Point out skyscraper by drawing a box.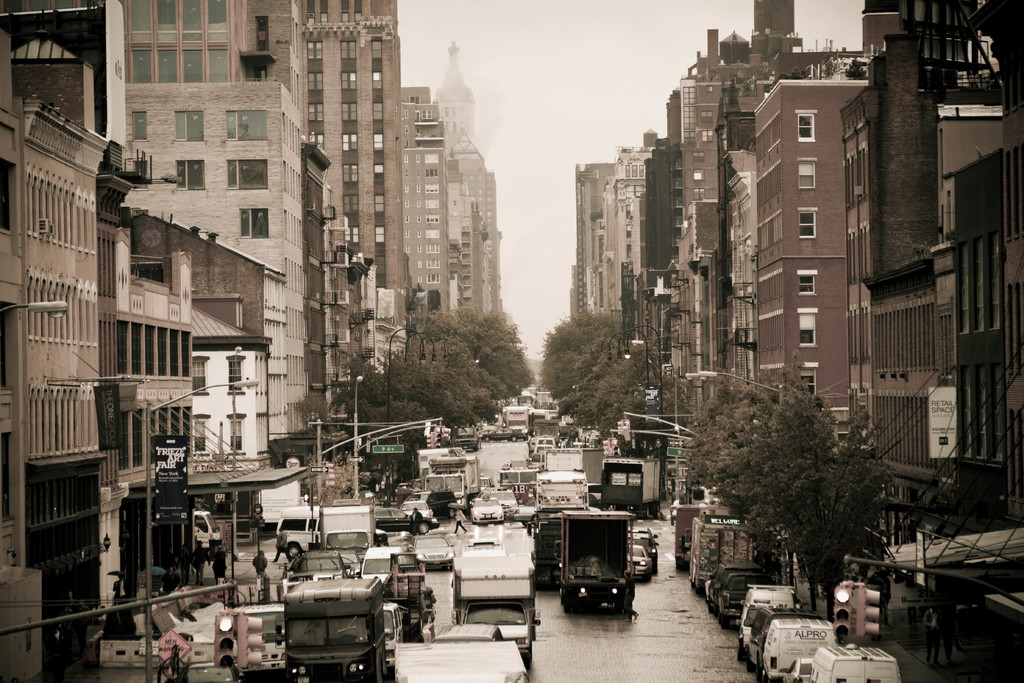
842,0,1023,634.
